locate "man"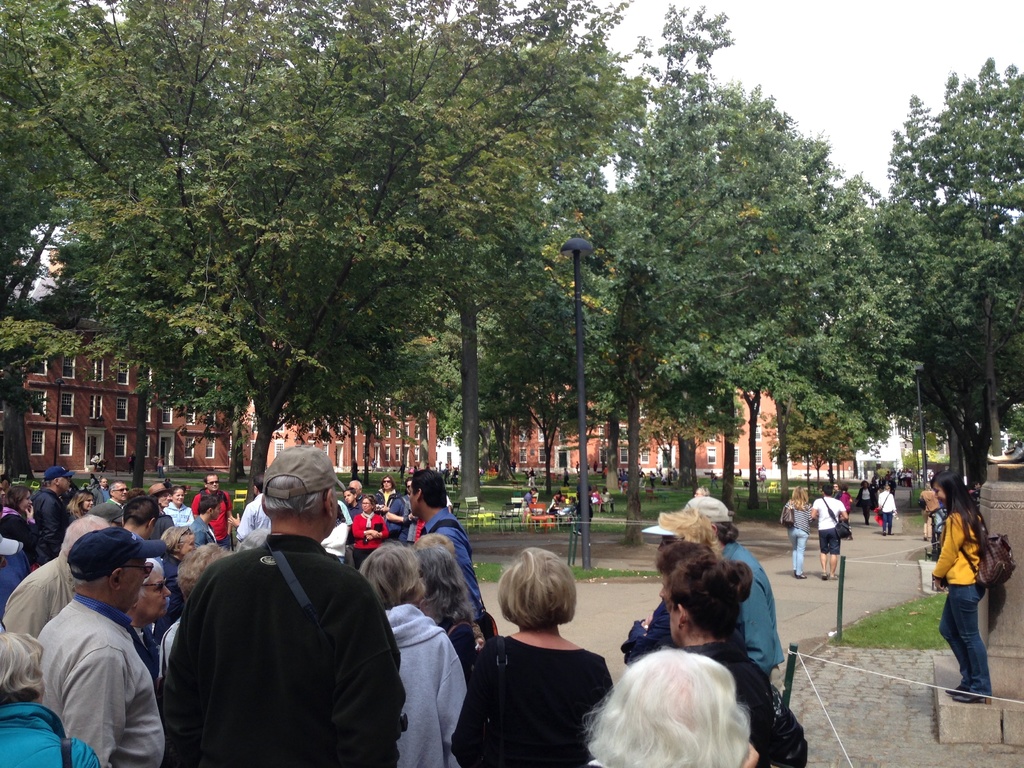
<box>877,486,895,538</box>
